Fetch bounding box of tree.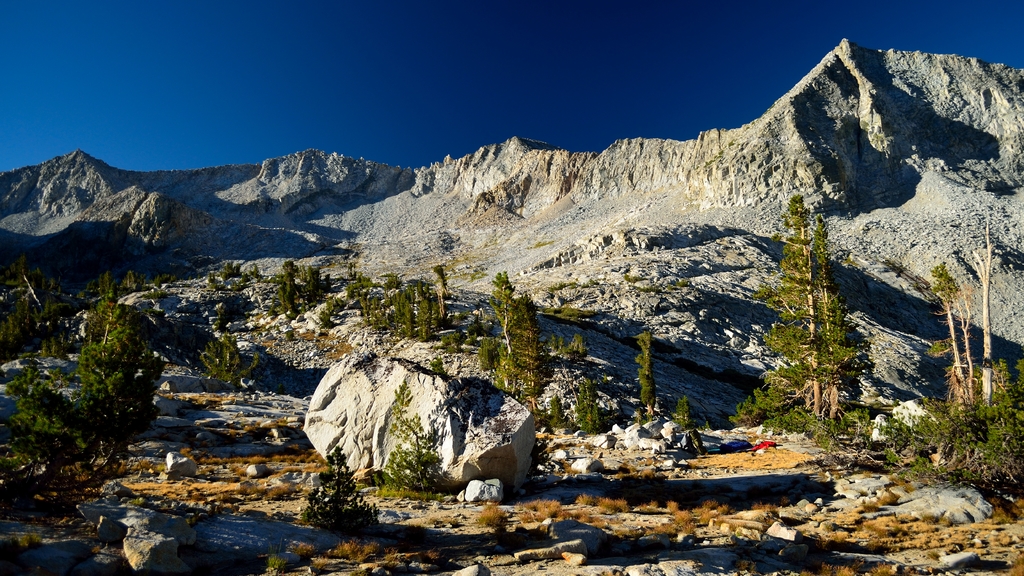
Bbox: 941:257:979:423.
